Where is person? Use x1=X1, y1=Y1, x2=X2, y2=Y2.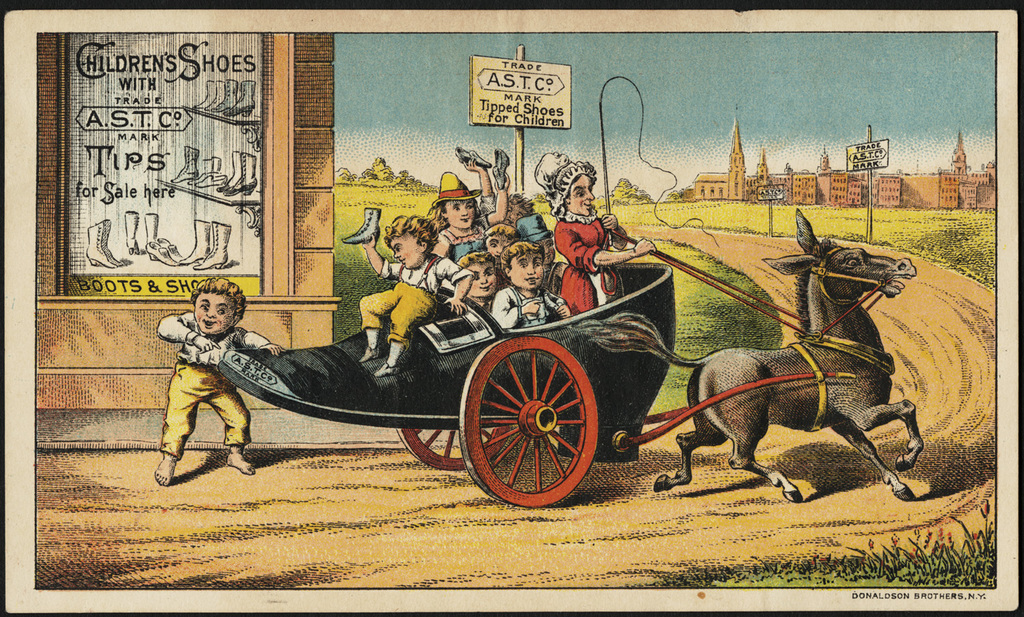
x1=143, y1=278, x2=242, y2=496.
